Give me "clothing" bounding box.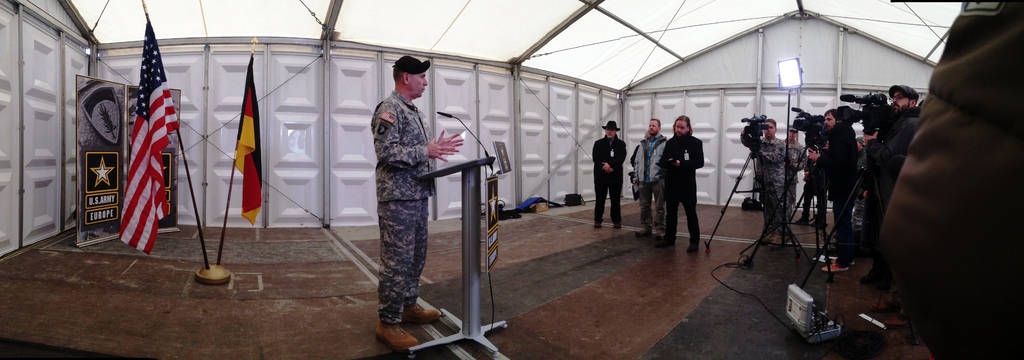
(371, 90, 436, 203).
